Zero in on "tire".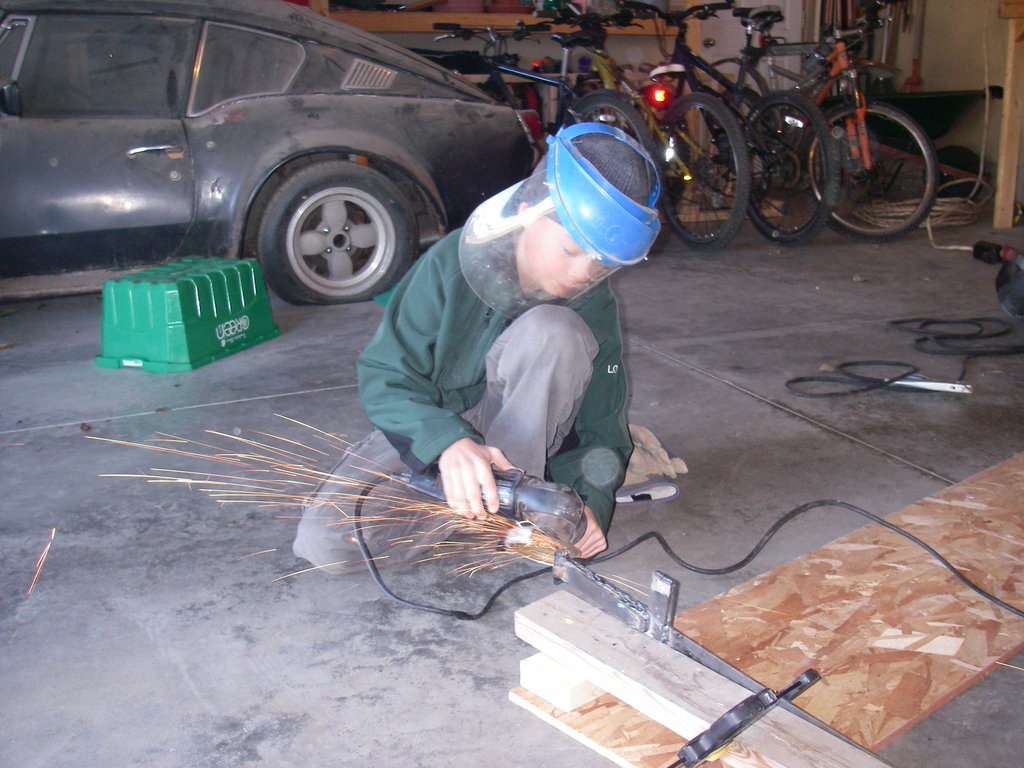
Zeroed in: bbox(239, 132, 442, 303).
